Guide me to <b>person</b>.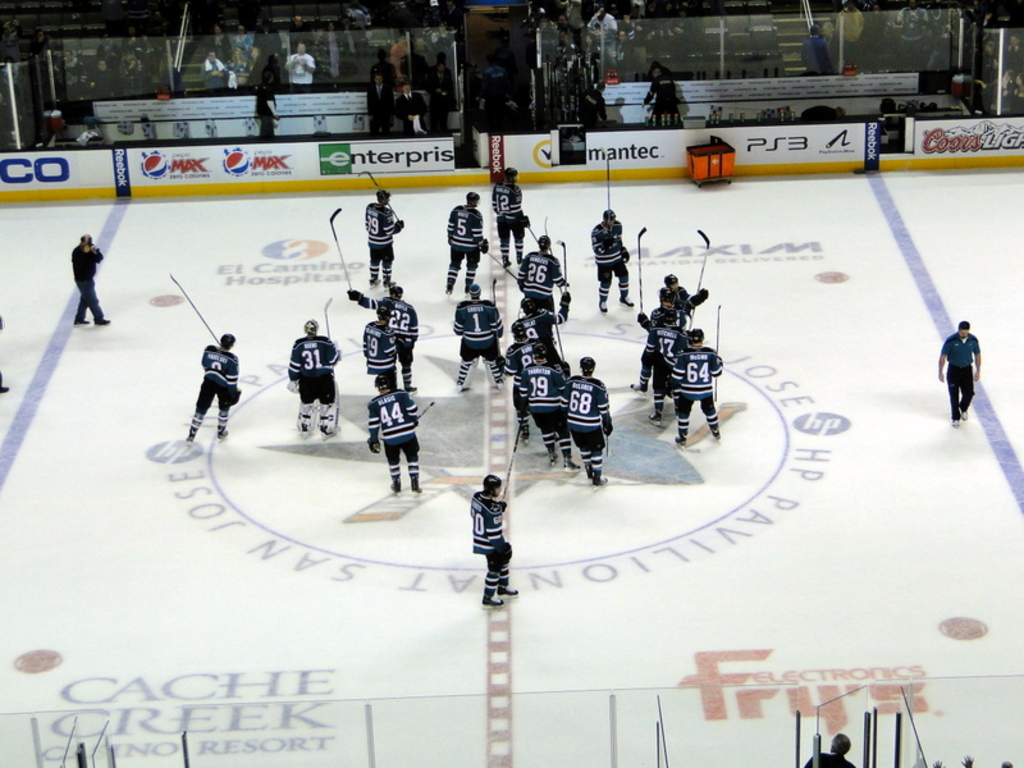
Guidance: {"left": 471, "top": 471, "right": 524, "bottom": 603}.
